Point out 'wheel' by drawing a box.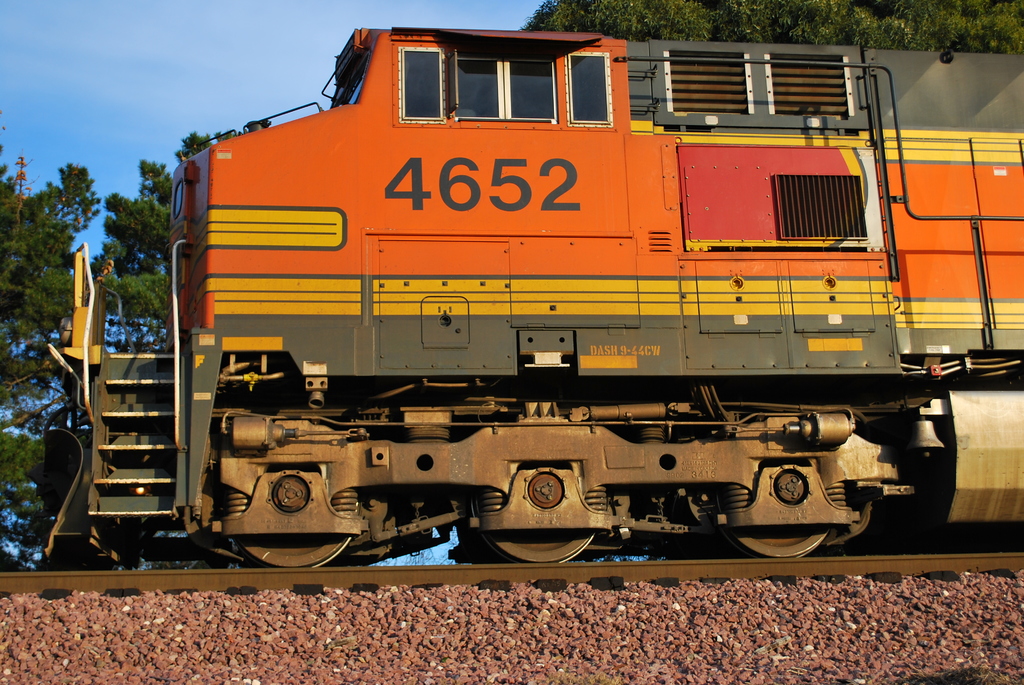
229, 430, 365, 577.
